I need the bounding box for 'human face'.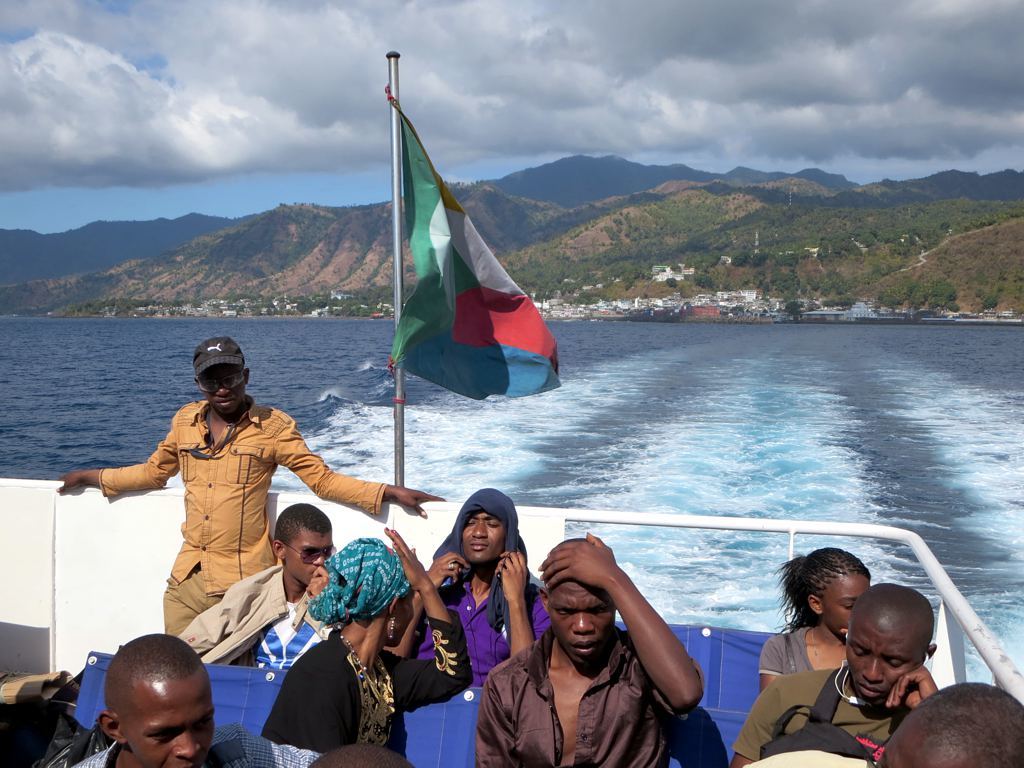
Here it is: rect(548, 579, 614, 667).
